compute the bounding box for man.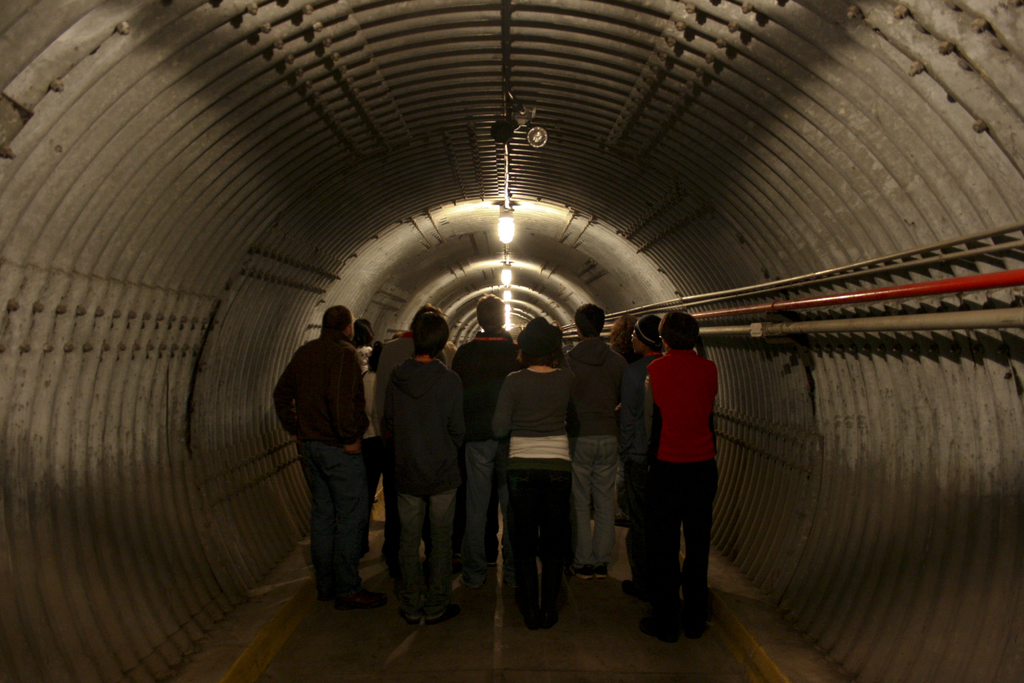
276/305/379/605.
